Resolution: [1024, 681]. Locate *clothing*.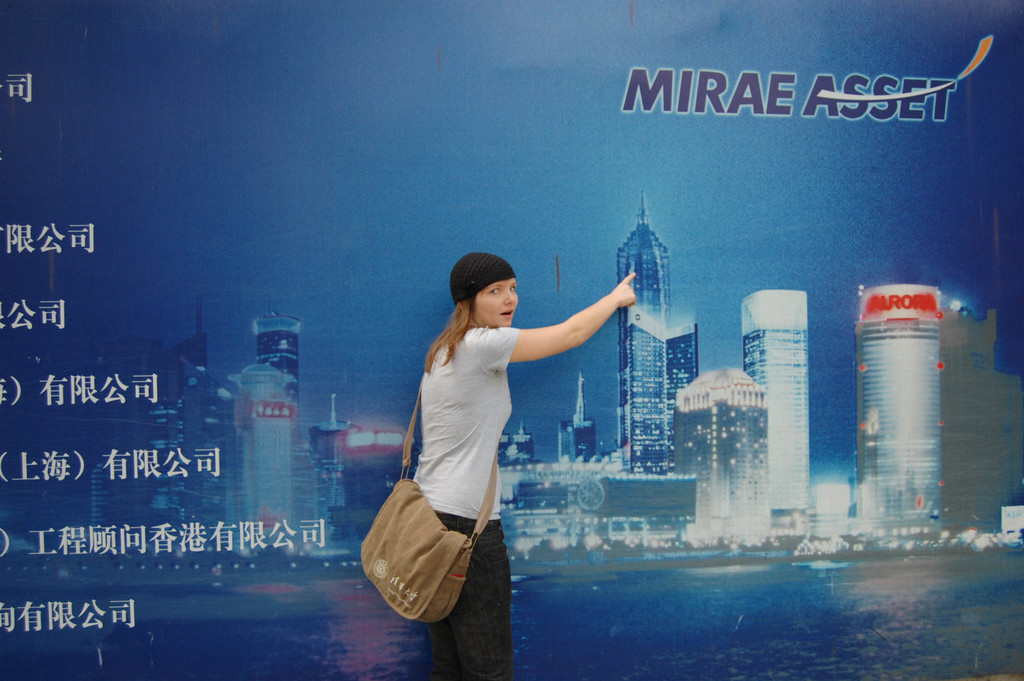
select_region(409, 320, 523, 677).
